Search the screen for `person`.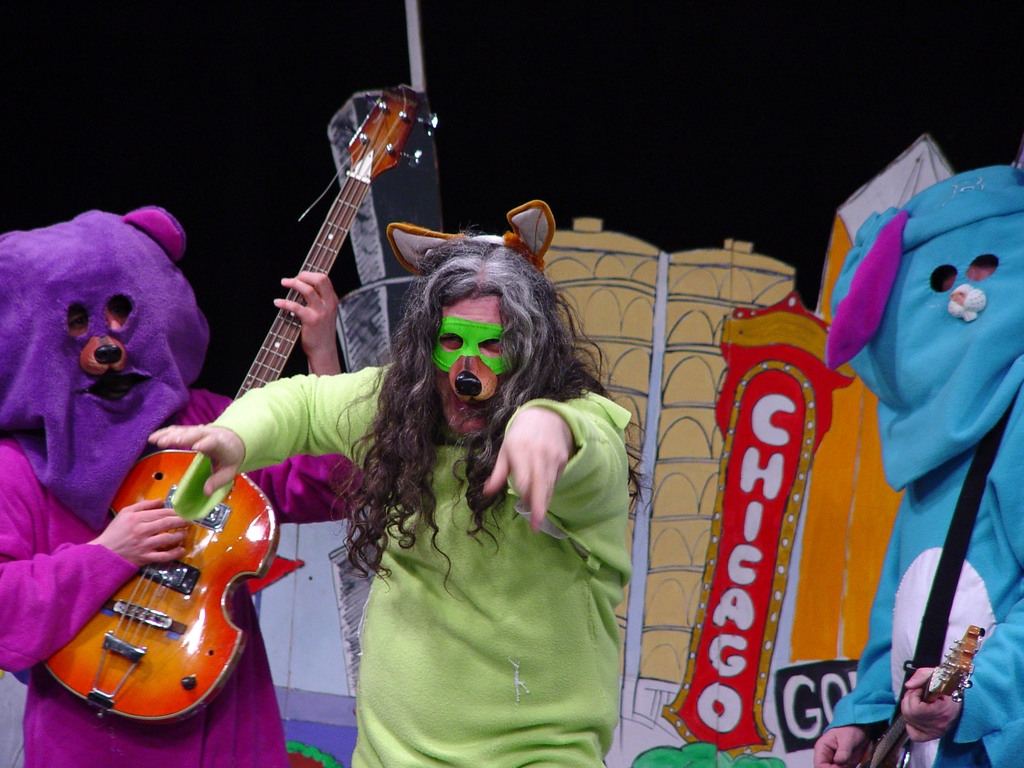
Found at detection(1, 212, 371, 756).
